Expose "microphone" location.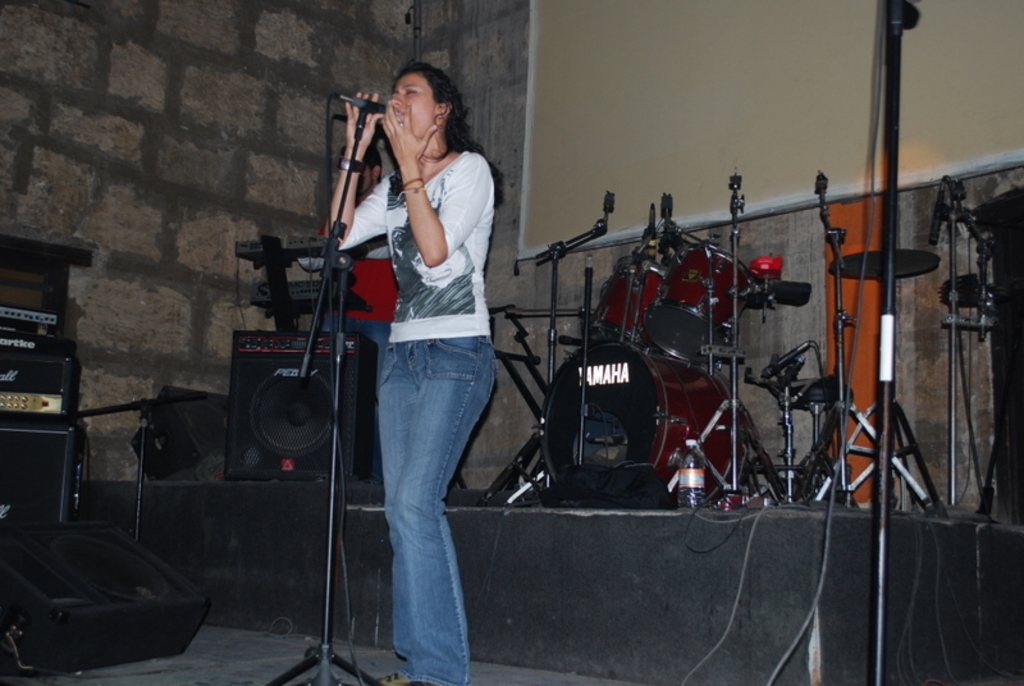
Exposed at 330/92/390/116.
